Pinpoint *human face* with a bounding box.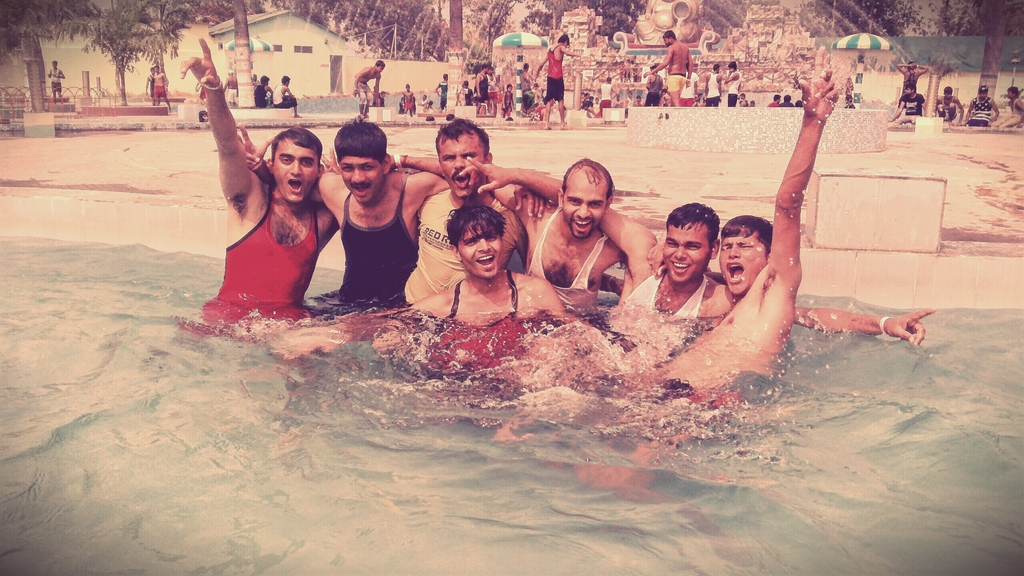
region(458, 227, 503, 282).
